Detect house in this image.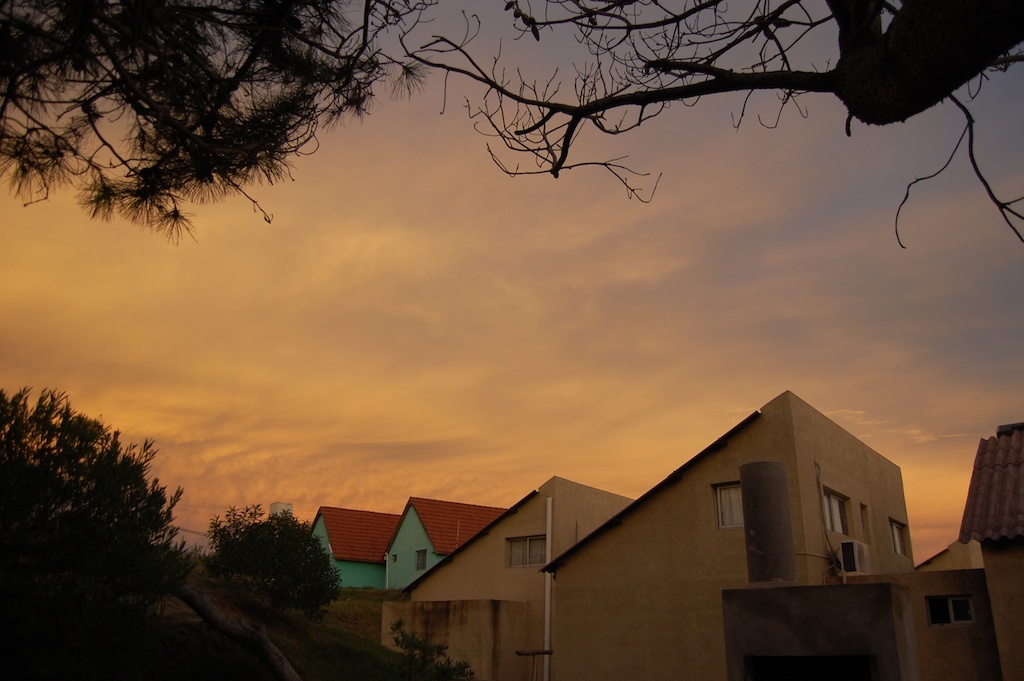
Detection: x1=386 y1=462 x2=629 y2=680.
